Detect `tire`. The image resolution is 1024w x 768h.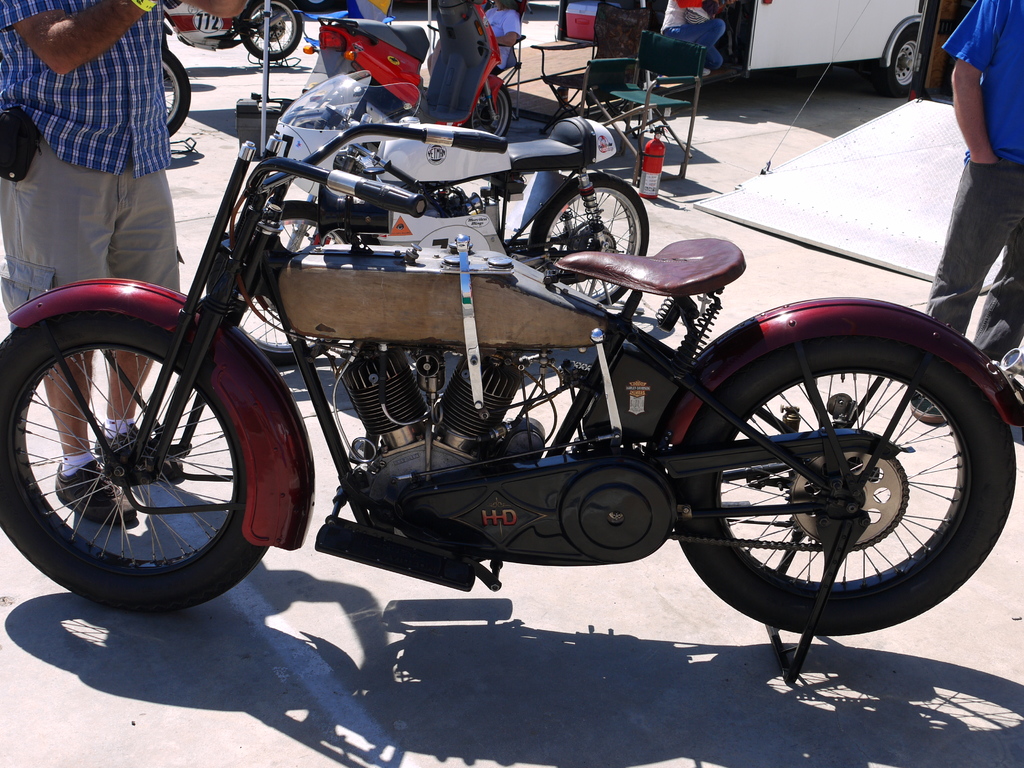
detection(884, 24, 920, 100).
